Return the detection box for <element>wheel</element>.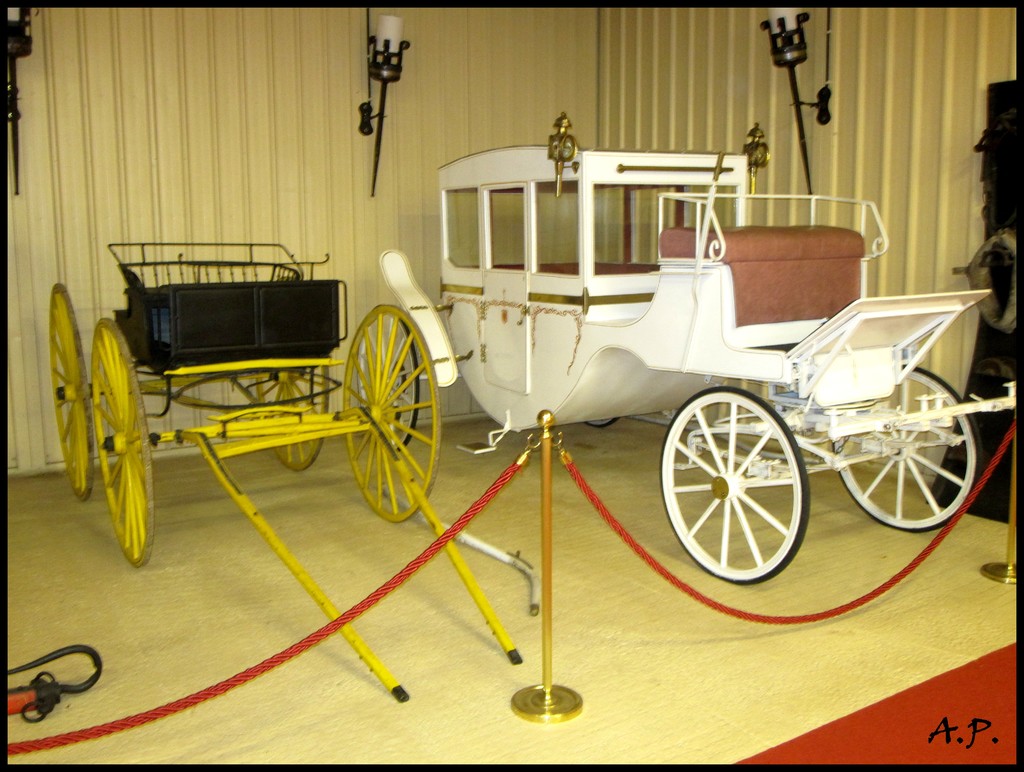
select_region(830, 363, 979, 531).
